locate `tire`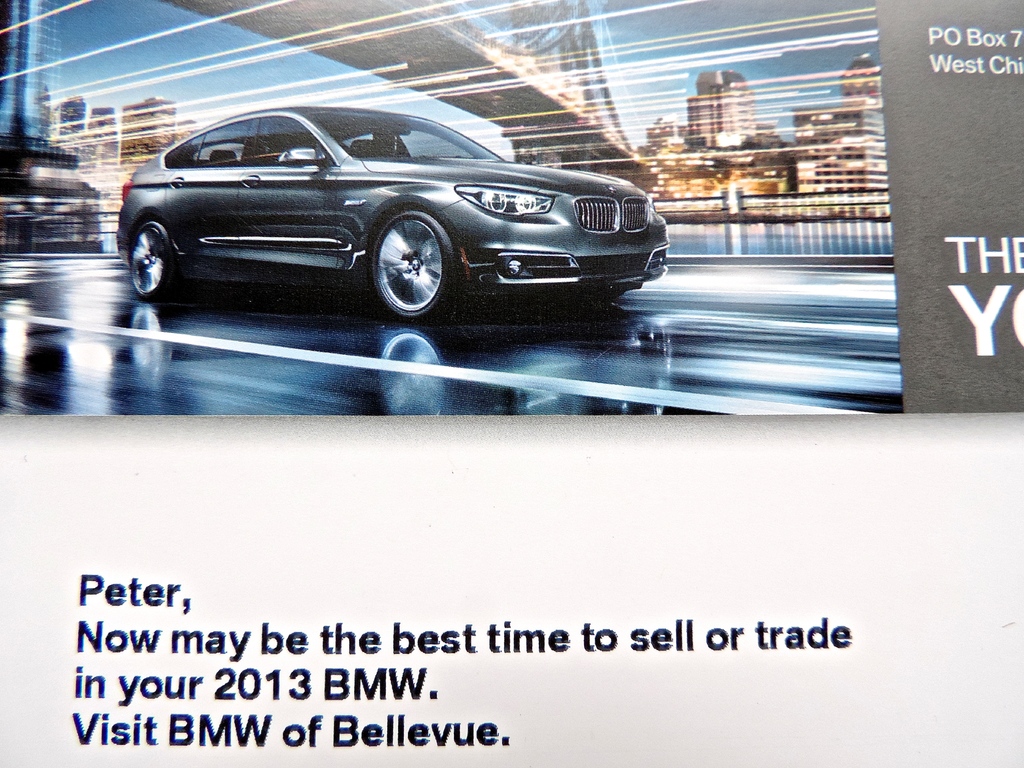
region(125, 220, 182, 300)
